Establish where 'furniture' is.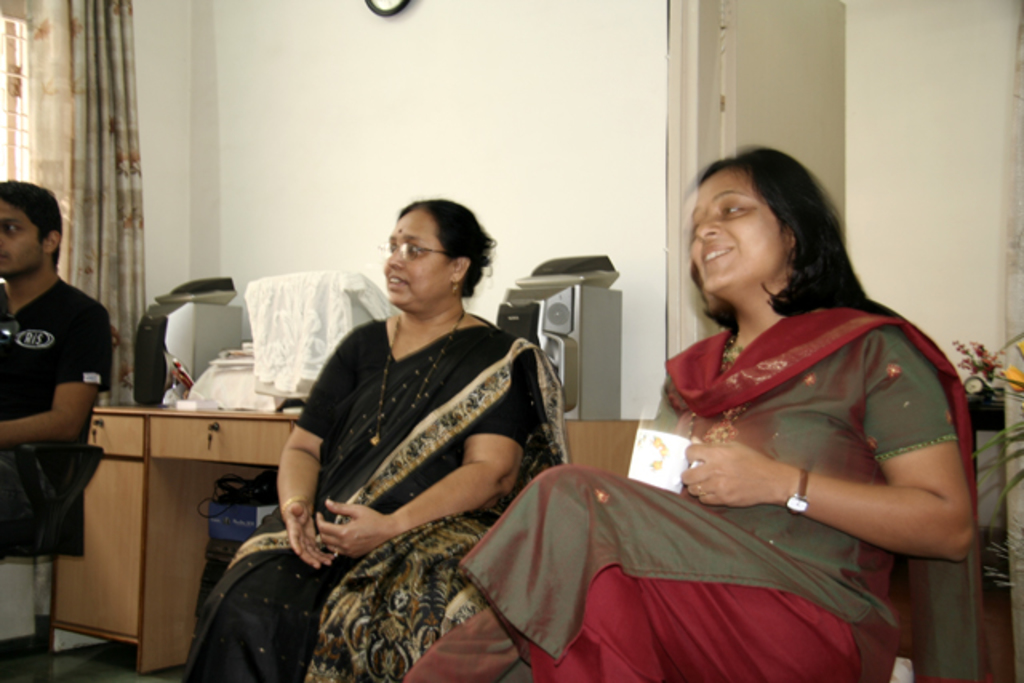
Established at l=0, t=330, r=107, b=557.
